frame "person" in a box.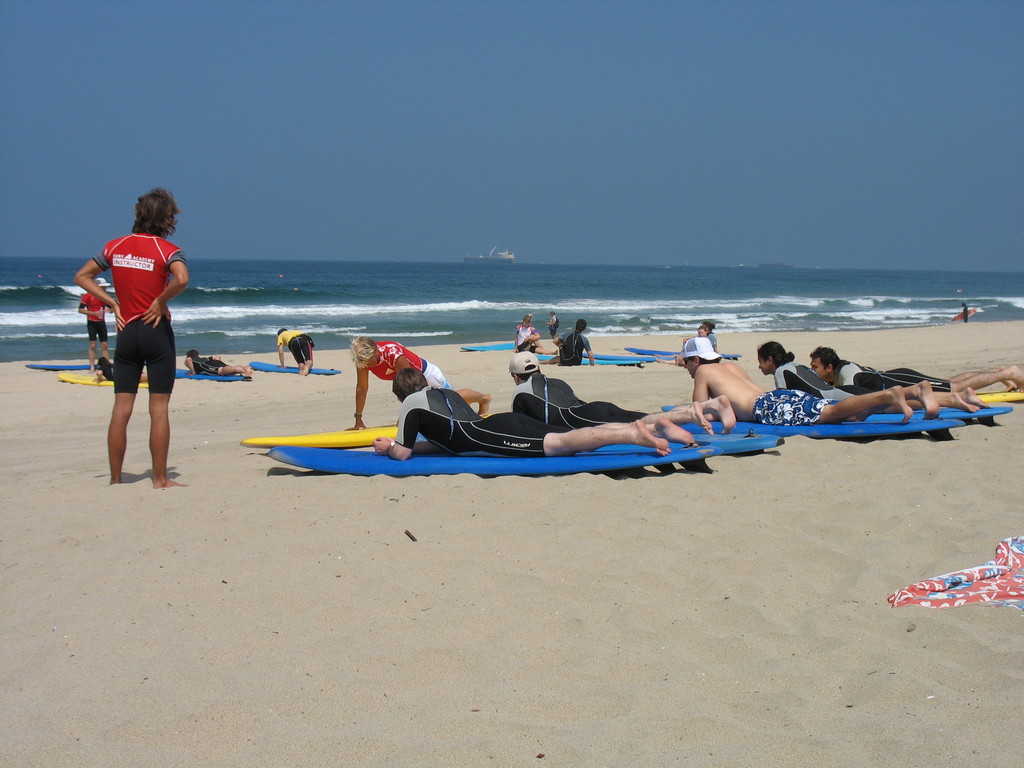
<box>370,366,691,451</box>.
